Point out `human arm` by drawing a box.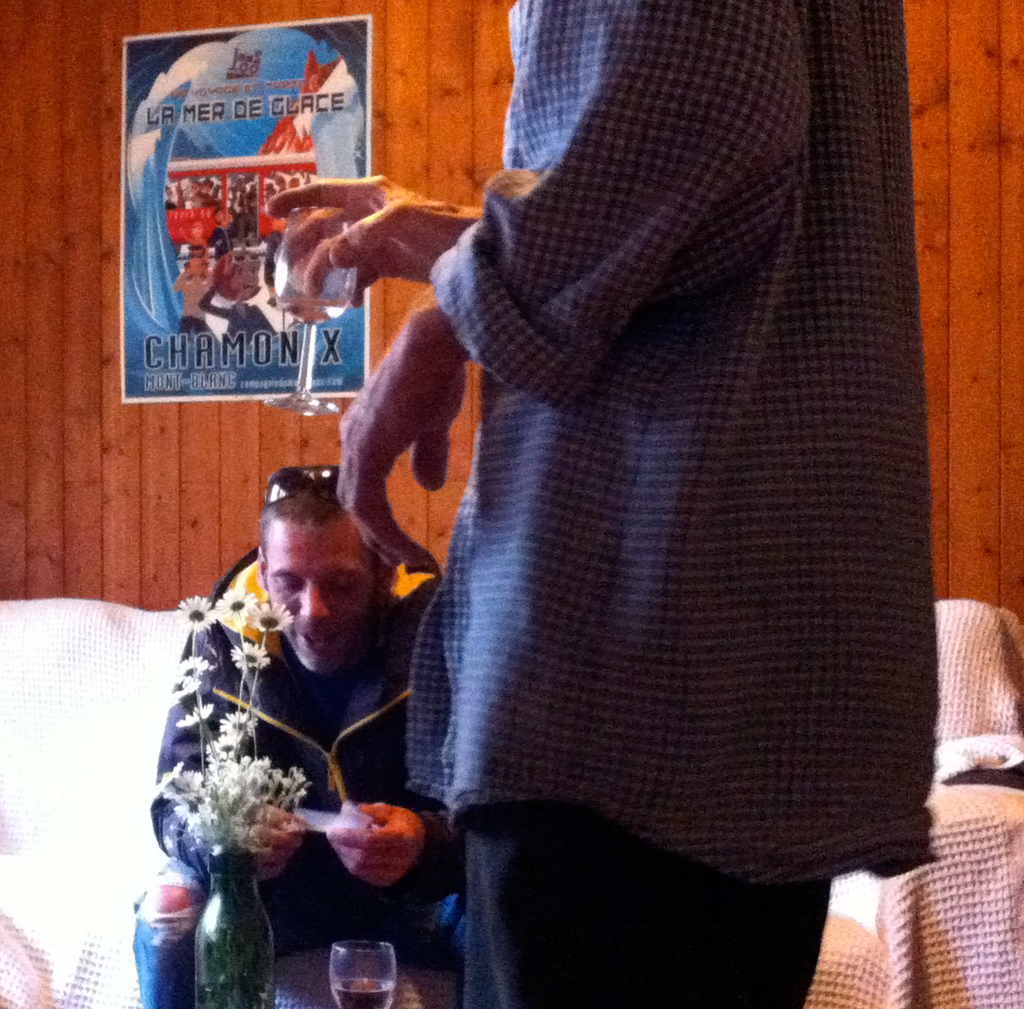
bbox(346, 310, 478, 579).
